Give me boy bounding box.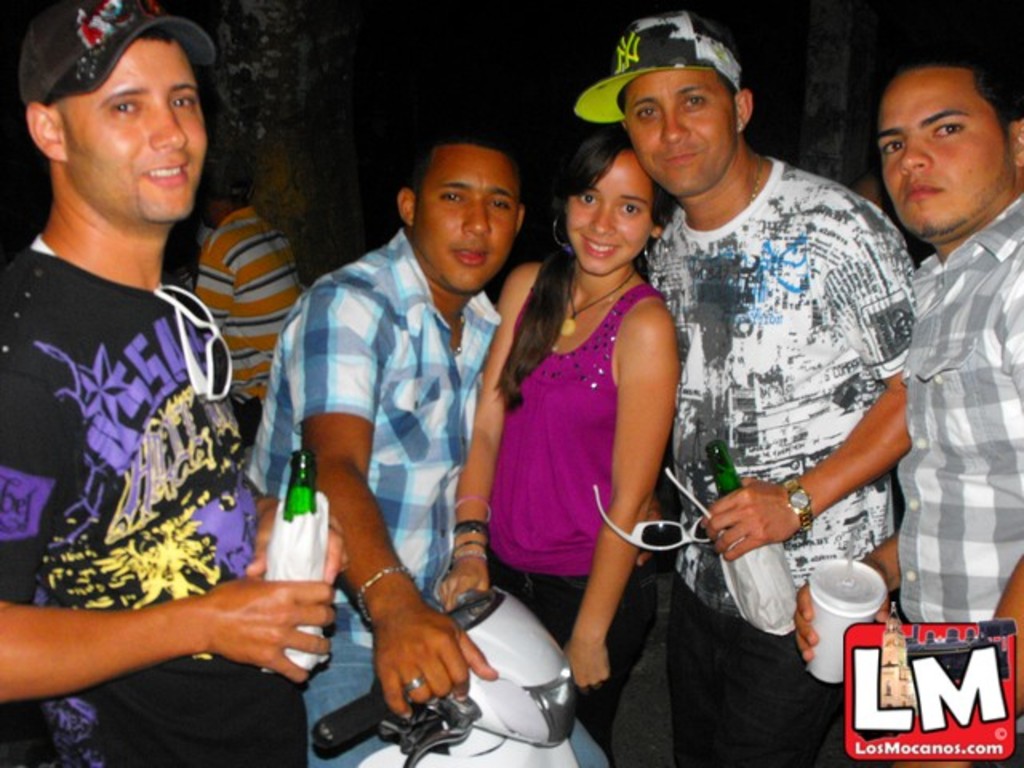
bbox=[8, 11, 275, 706].
